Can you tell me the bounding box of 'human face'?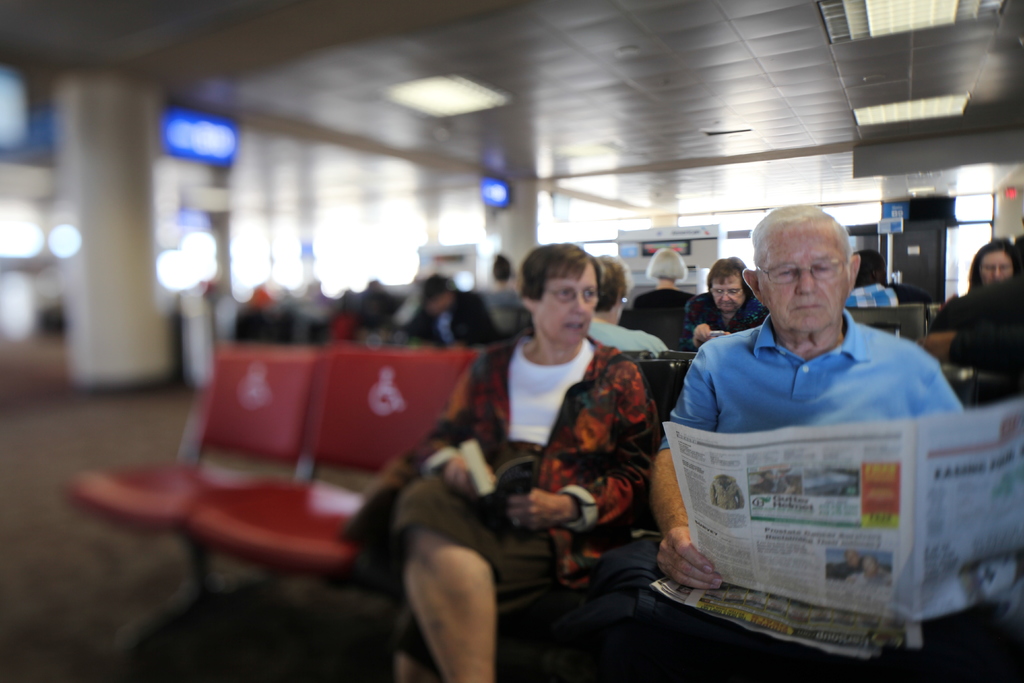
[535, 267, 598, 346].
